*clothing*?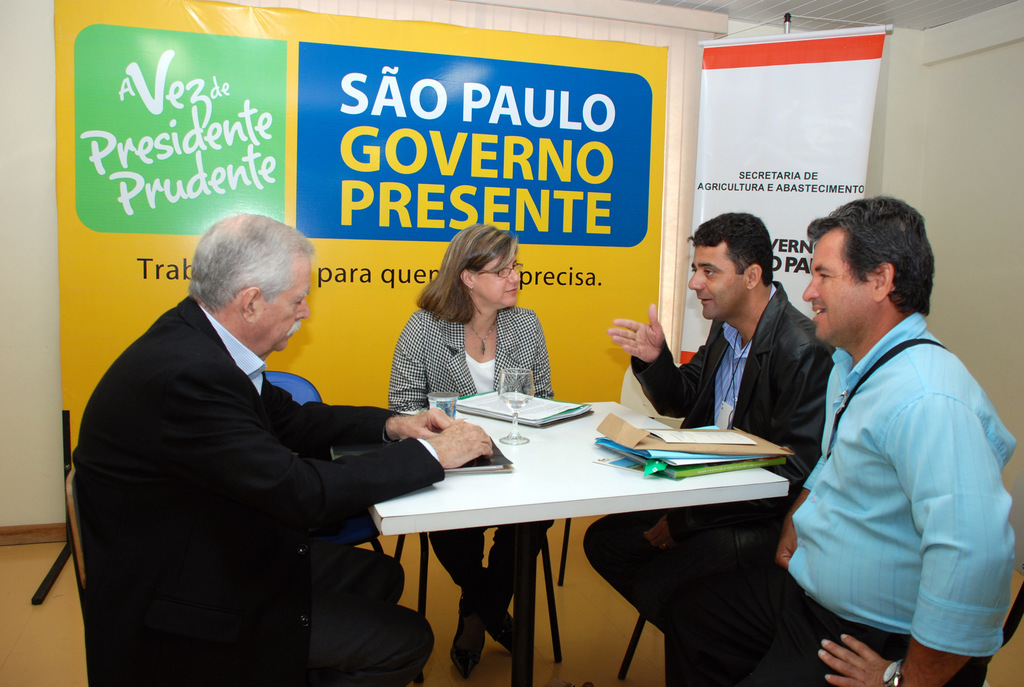
x1=661, y1=307, x2=1020, y2=686
